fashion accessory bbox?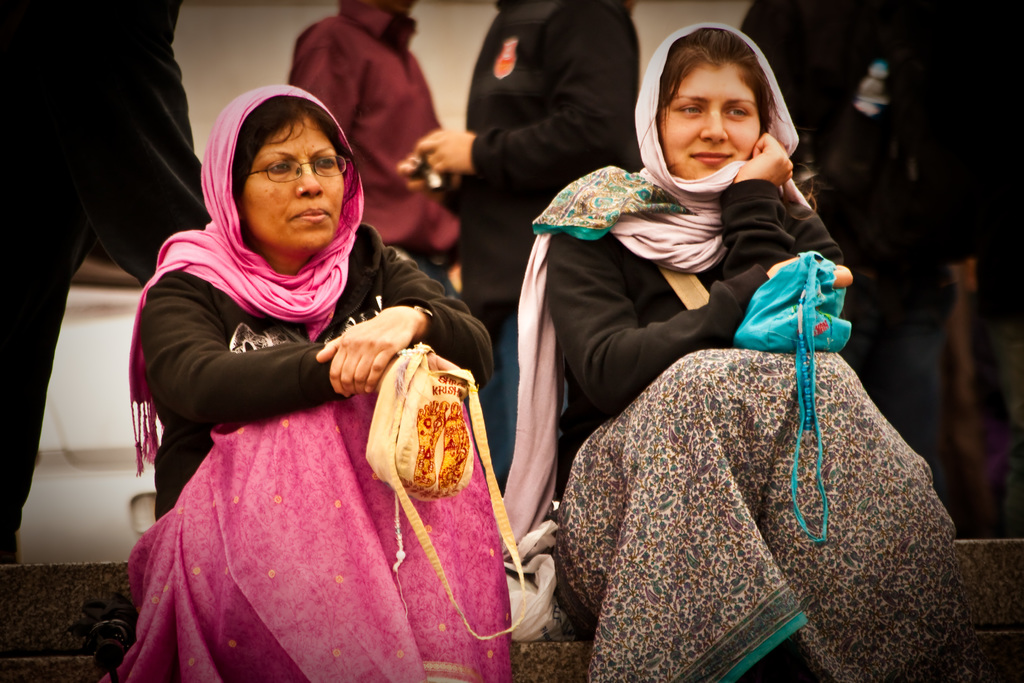
502,21,813,550
